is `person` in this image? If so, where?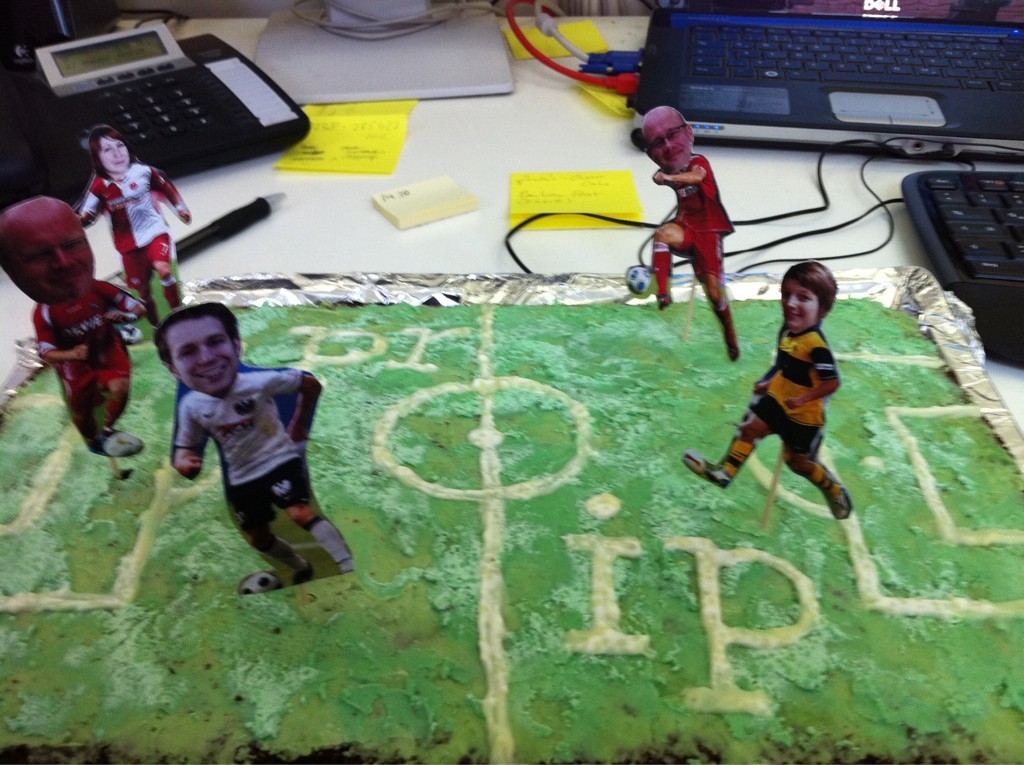
Yes, at <bbox>0, 195, 144, 479</bbox>.
